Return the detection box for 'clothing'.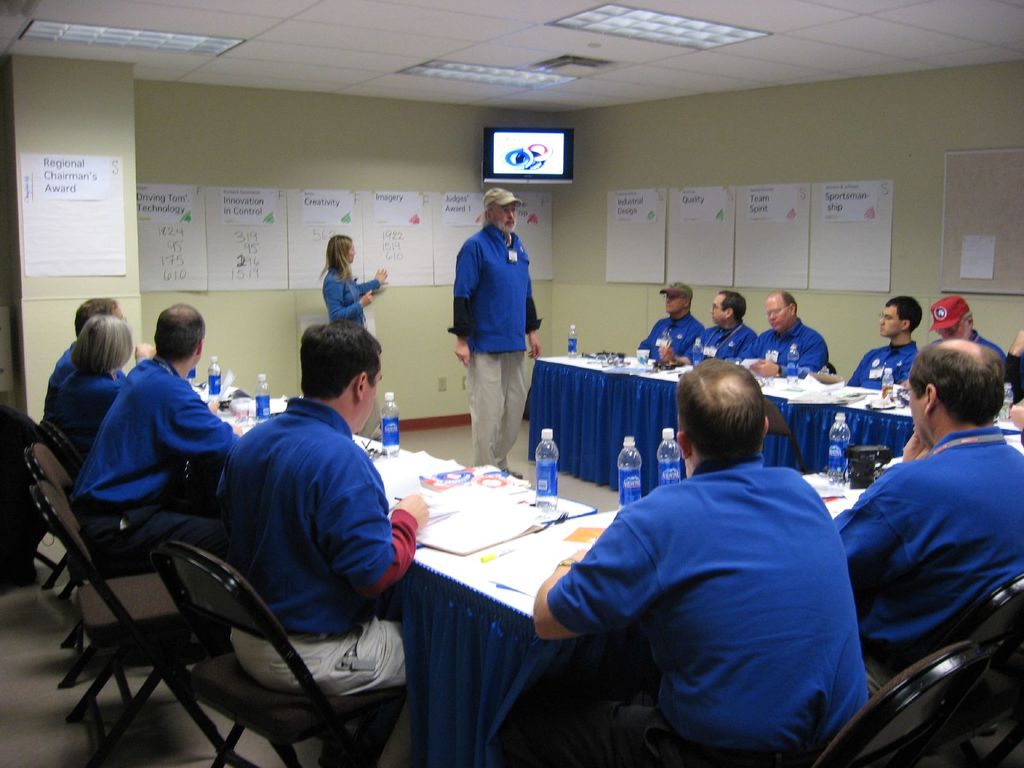
left=58, top=362, right=139, bottom=458.
